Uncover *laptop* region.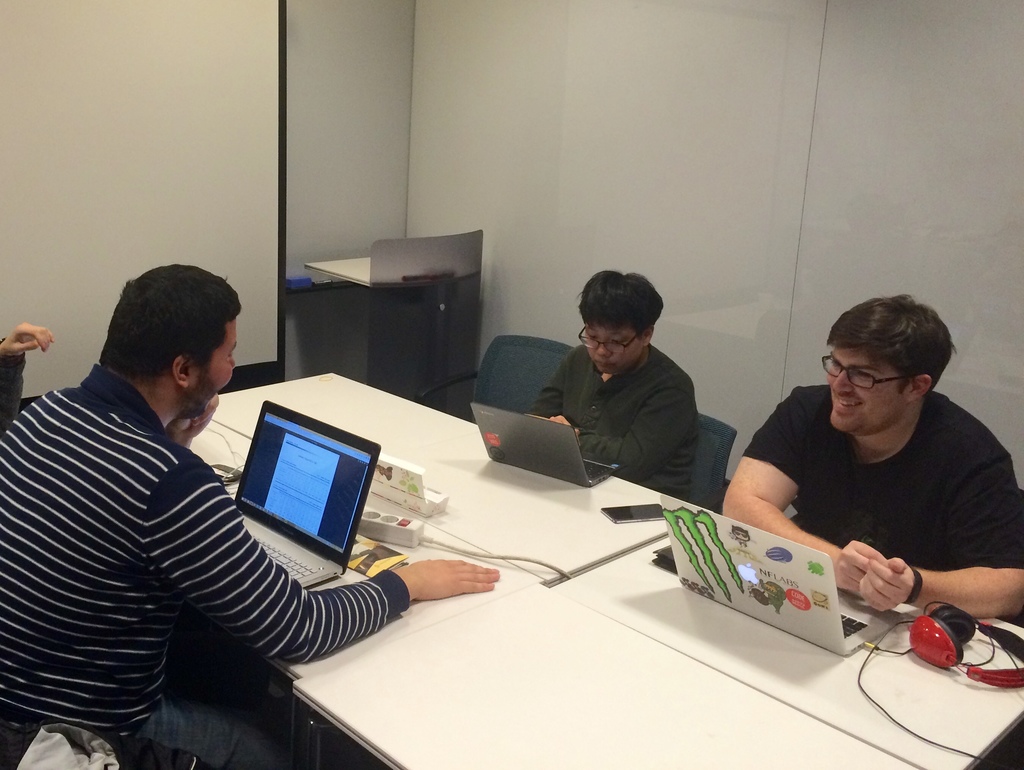
Uncovered: (left=228, top=392, right=391, bottom=595).
